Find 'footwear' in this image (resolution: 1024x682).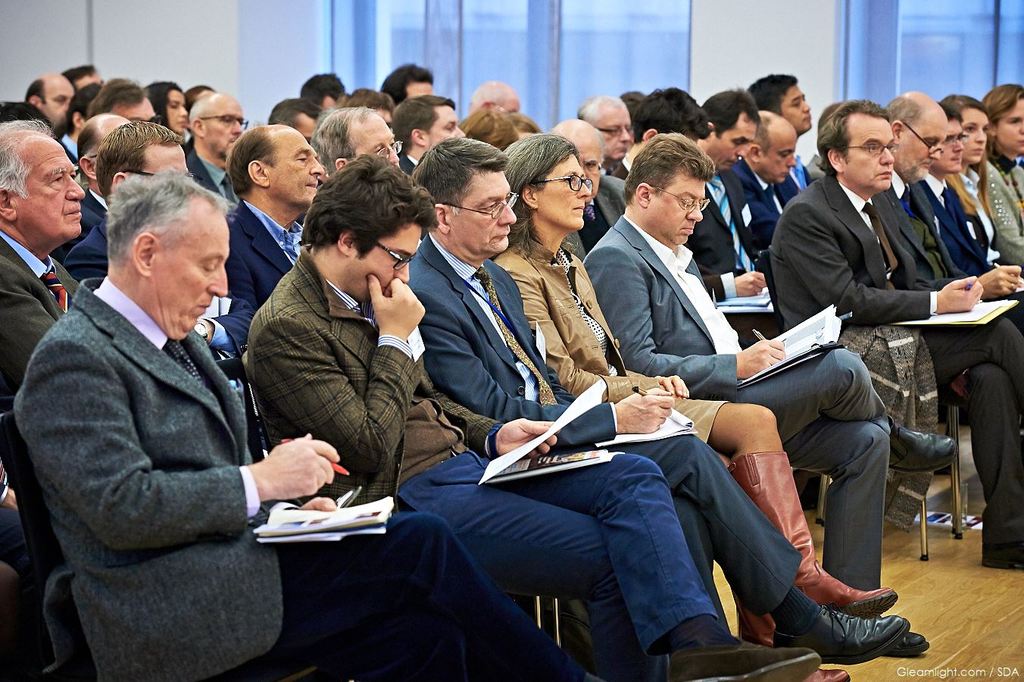
x1=653 y1=632 x2=826 y2=681.
